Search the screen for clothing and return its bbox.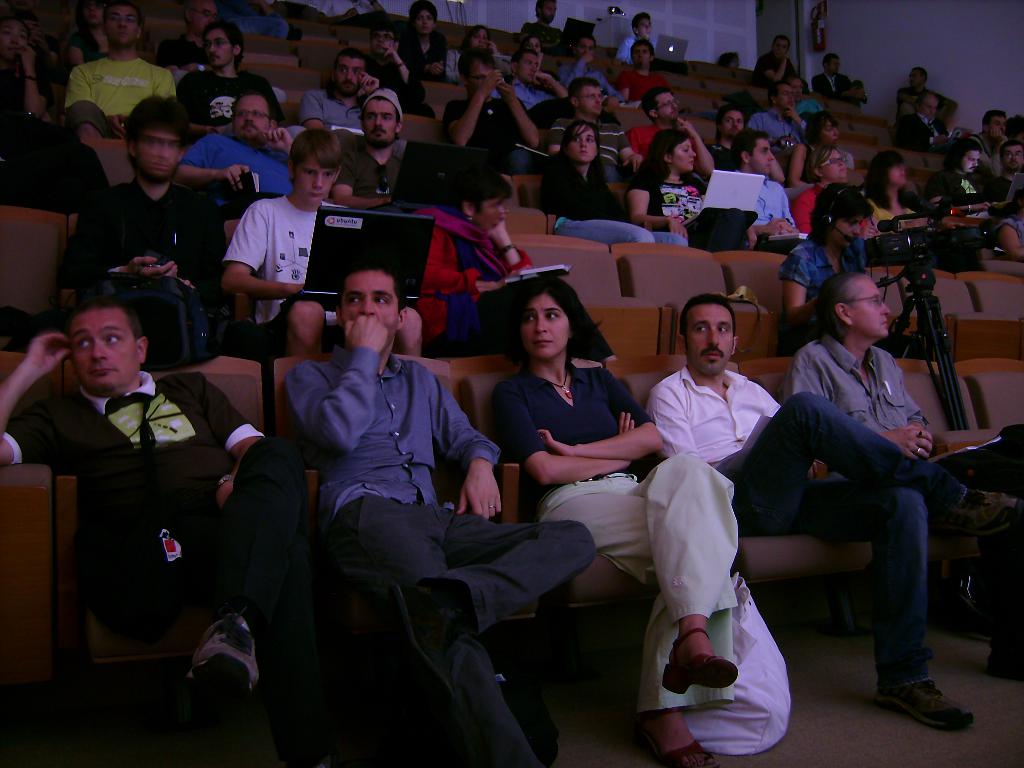
Found: bbox(755, 52, 804, 88).
